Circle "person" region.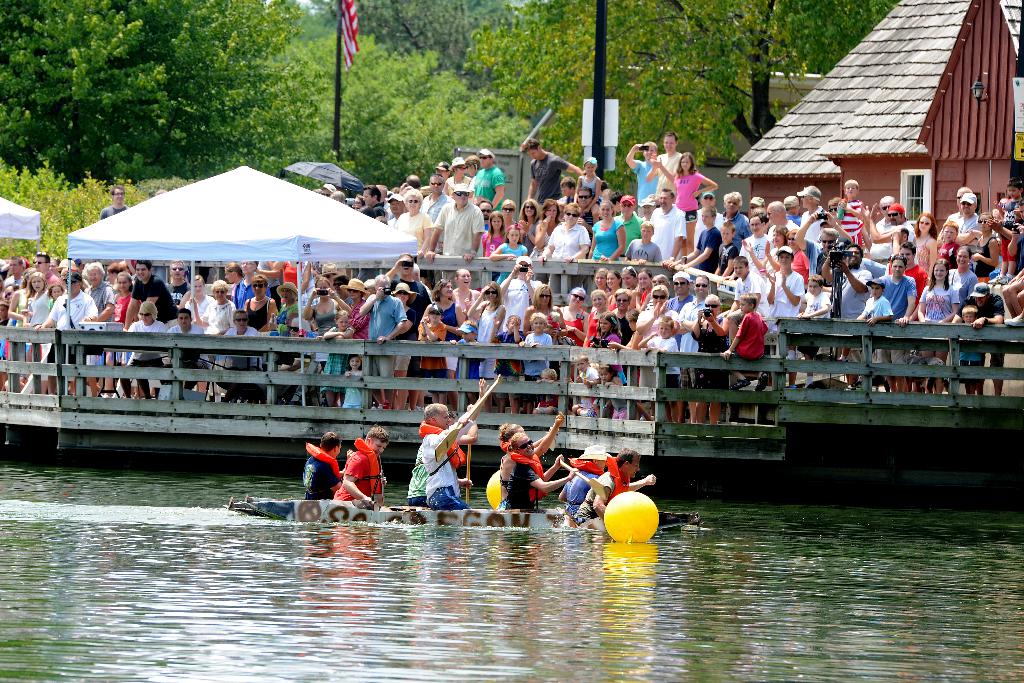
Region: <bbox>524, 140, 579, 209</bbox>.
